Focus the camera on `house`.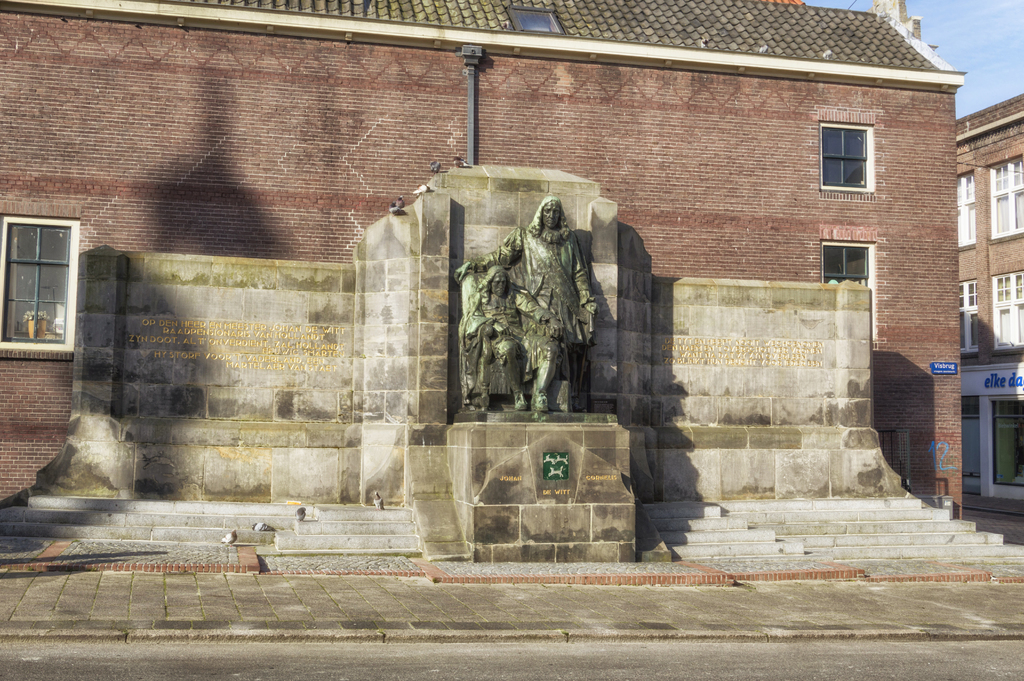
Focus region: x1=0, y1=0, x2=964, y2=573.
